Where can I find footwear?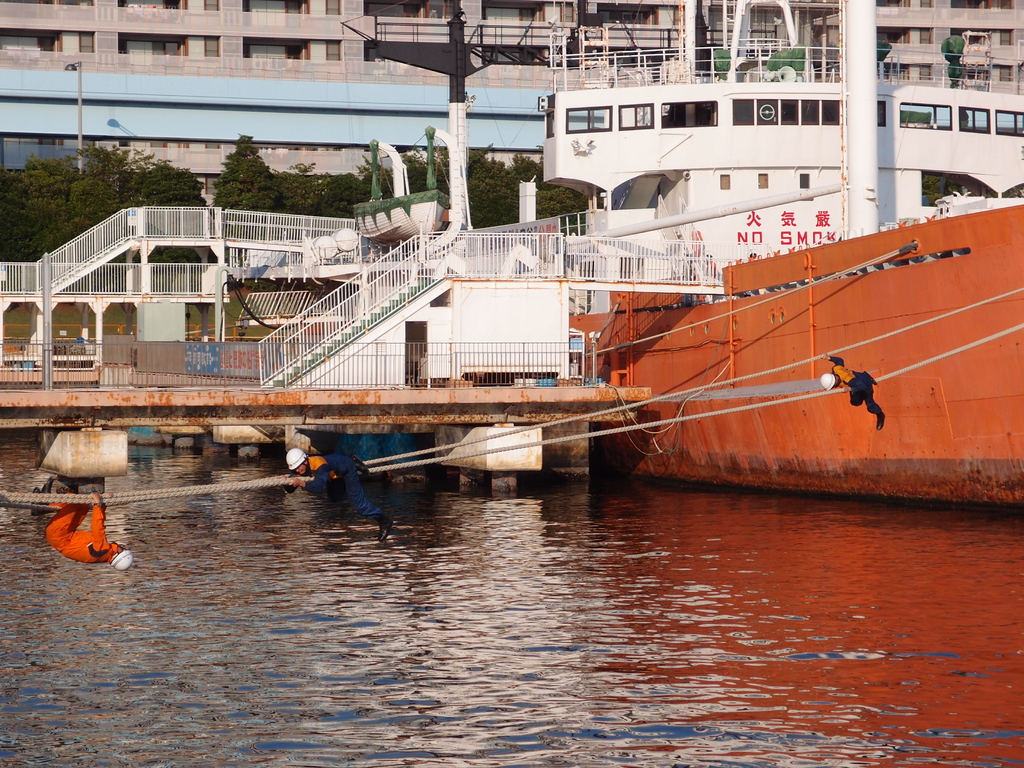
You can find it at bbox=[374, 520, 394, 547].
